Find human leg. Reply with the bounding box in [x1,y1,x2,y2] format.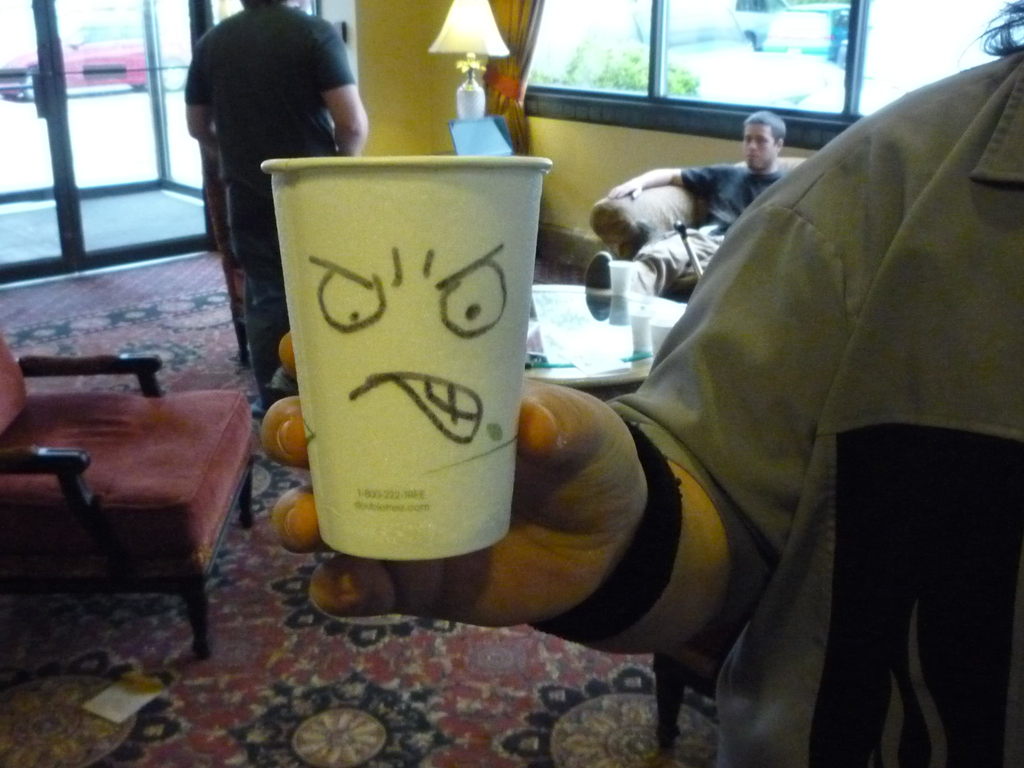
[231,195,289,422].
